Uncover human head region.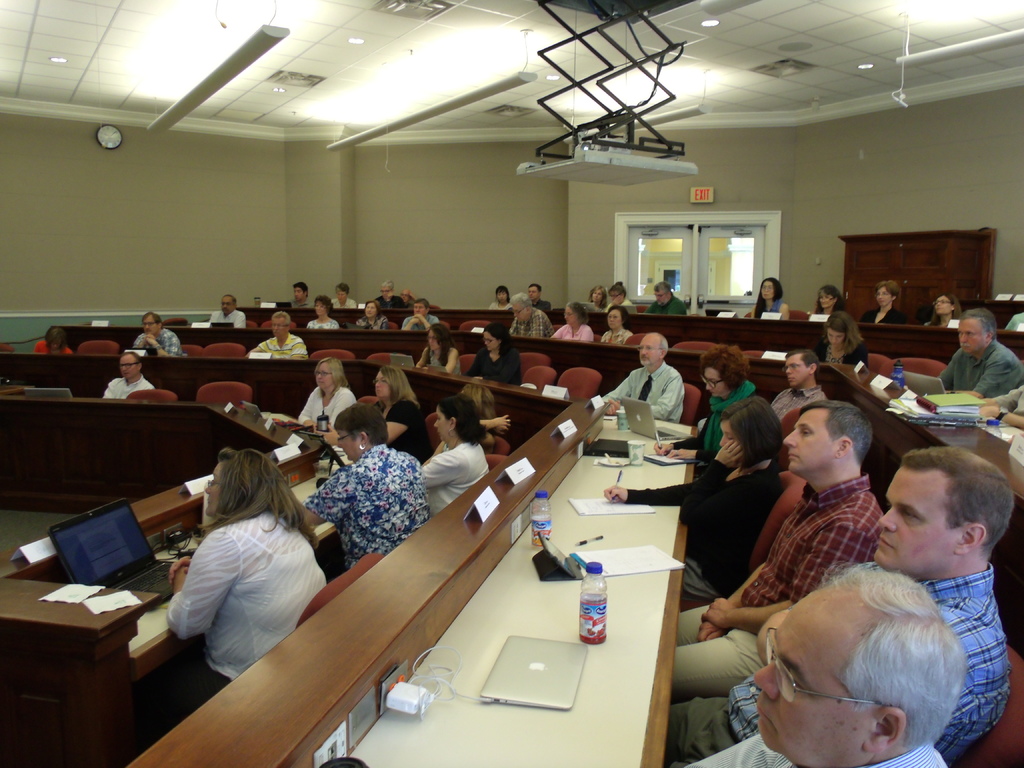
Uncovered: bbox(511, 294, 533, 317).
